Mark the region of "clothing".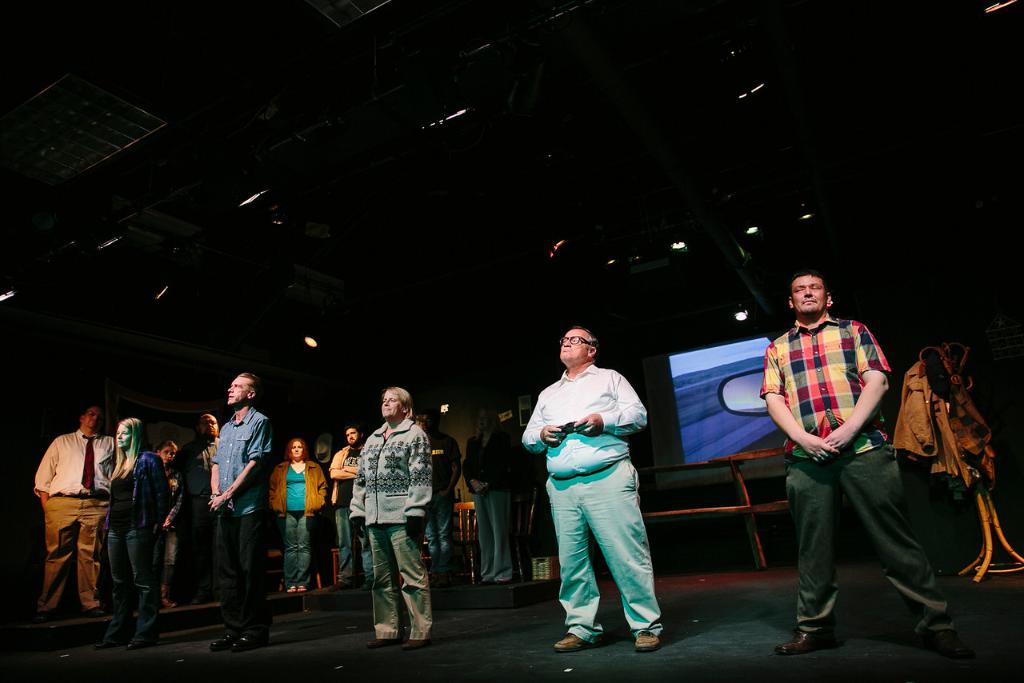
Region: crop(757, 306, 959, 638).
